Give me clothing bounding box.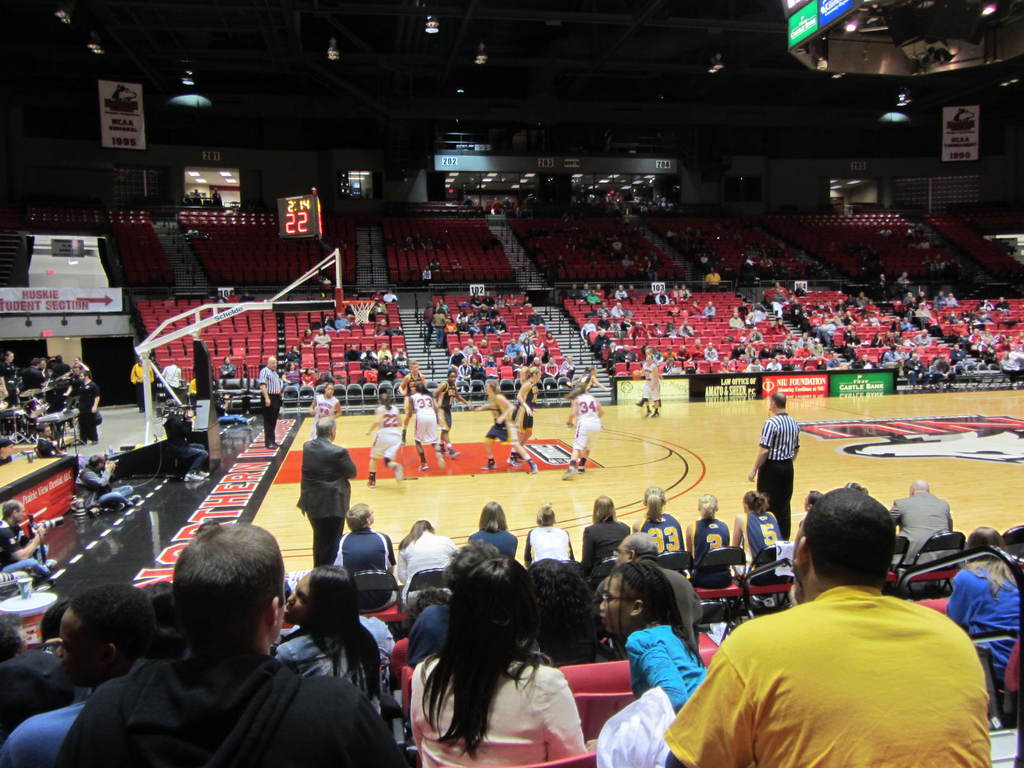
1 362 20 403.
